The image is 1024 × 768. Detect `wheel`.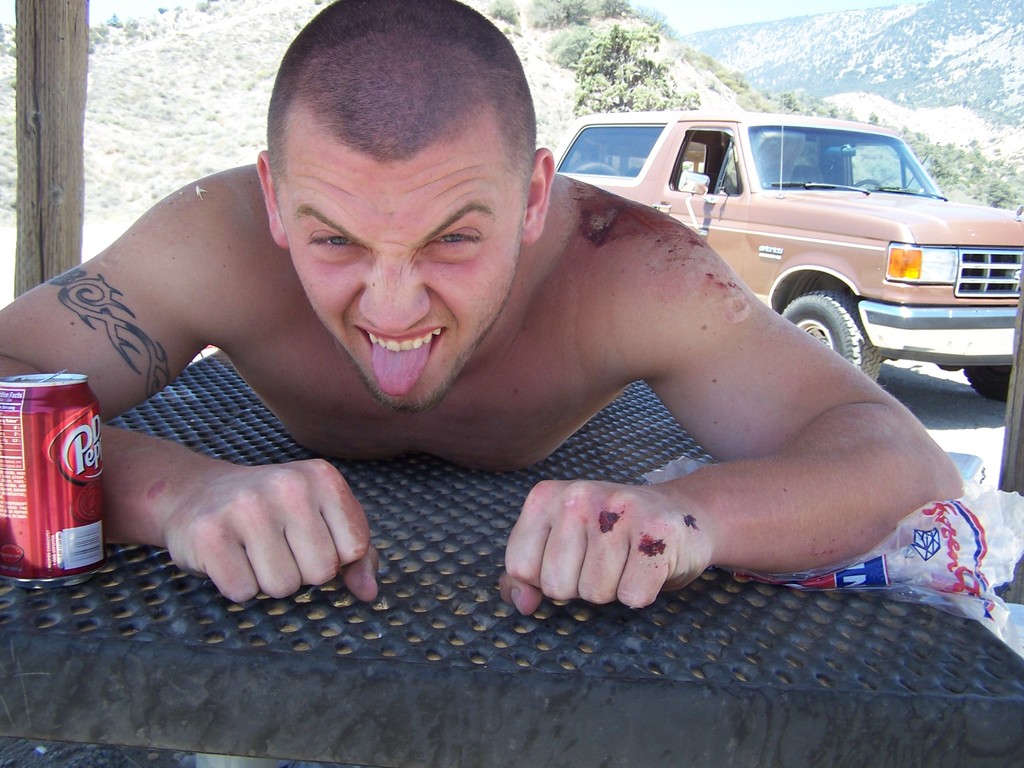
Detection: bbox=[781, 288, 883, 381].
